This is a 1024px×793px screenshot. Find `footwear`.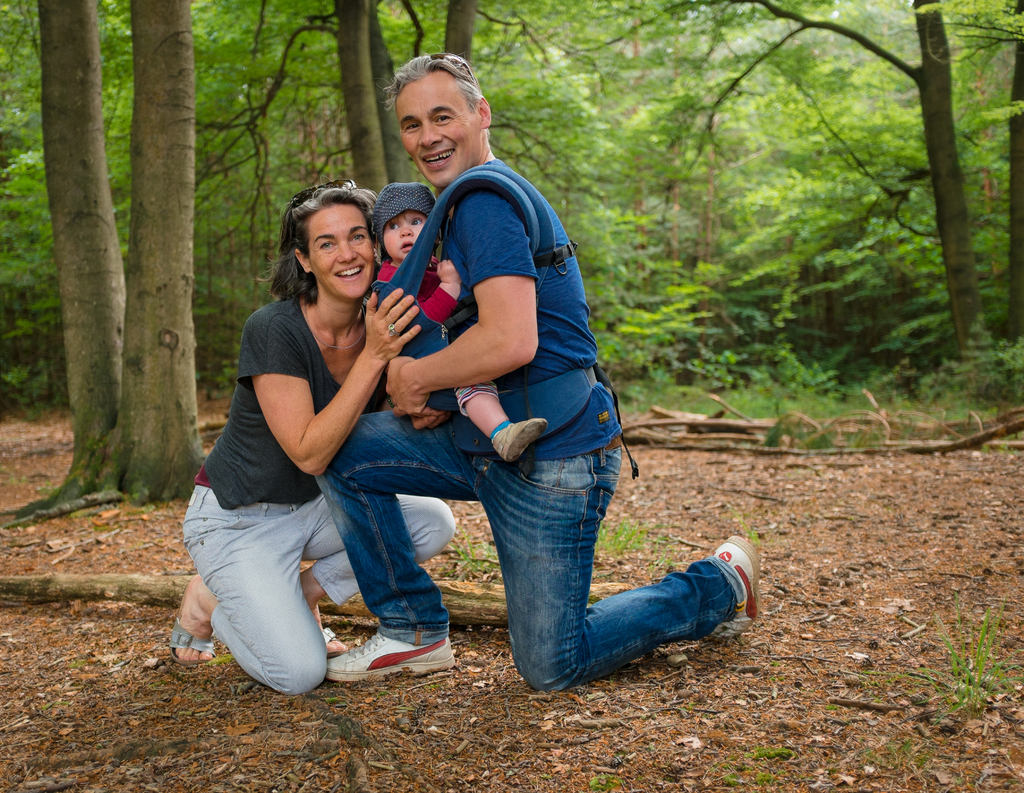
Bounding box: (left=708, top=532, right=763, bottom=650).
